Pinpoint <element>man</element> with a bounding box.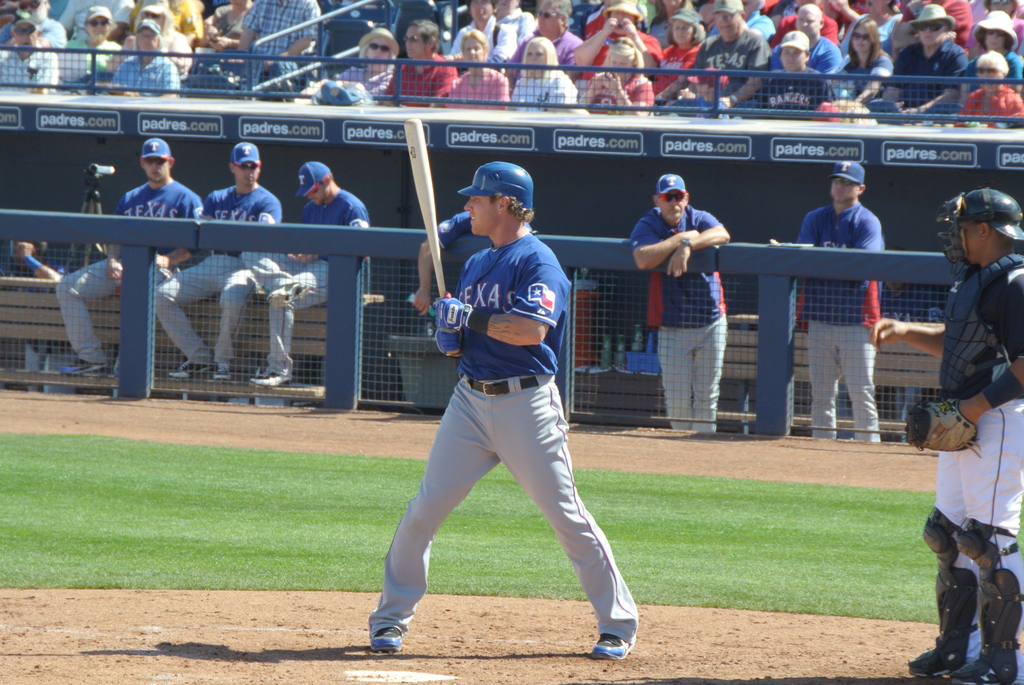
<region>233, 0, 319, 83</region>.
